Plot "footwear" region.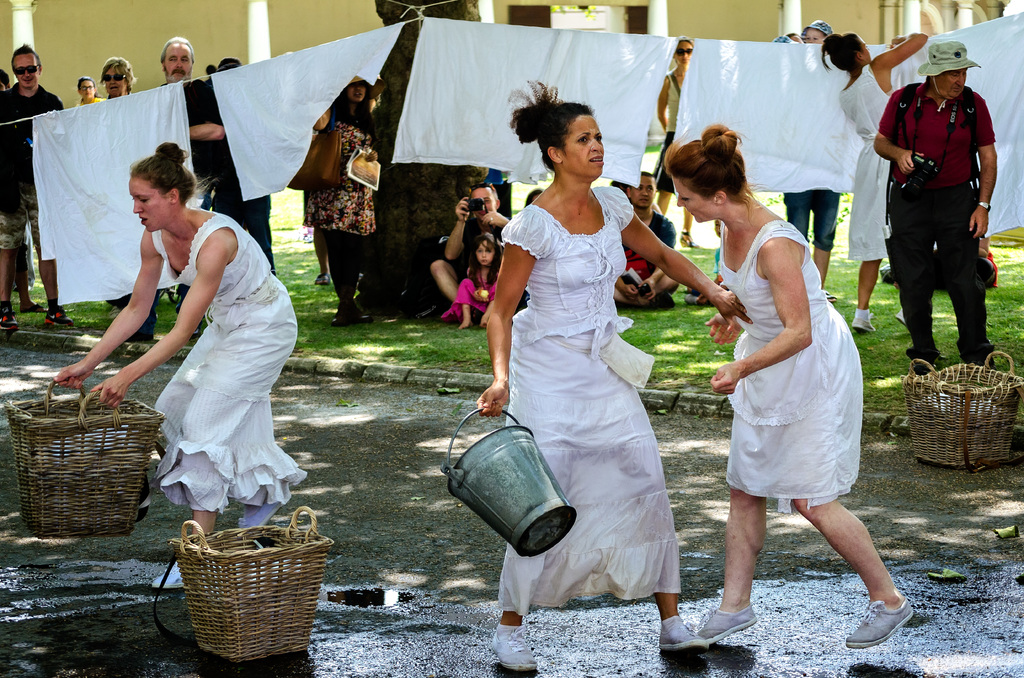
Plotted at (x1=652, y1=296, x2=680, y2=310).
